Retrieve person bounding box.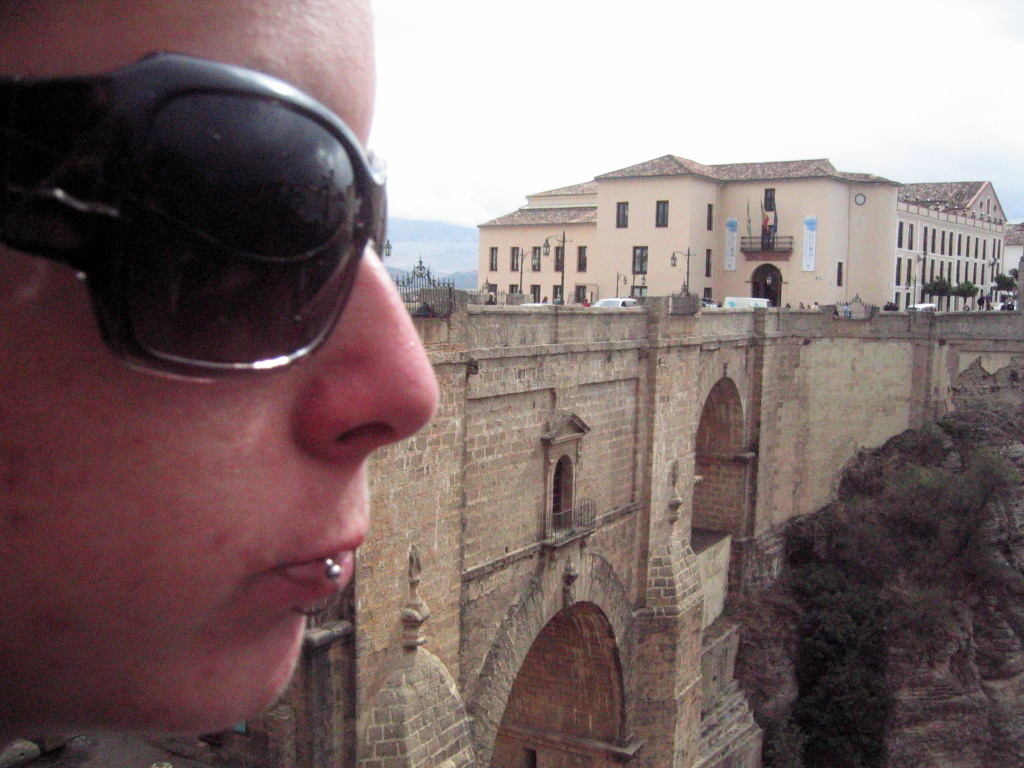
Bounding box: select_region(2, 0, 435, 767).
